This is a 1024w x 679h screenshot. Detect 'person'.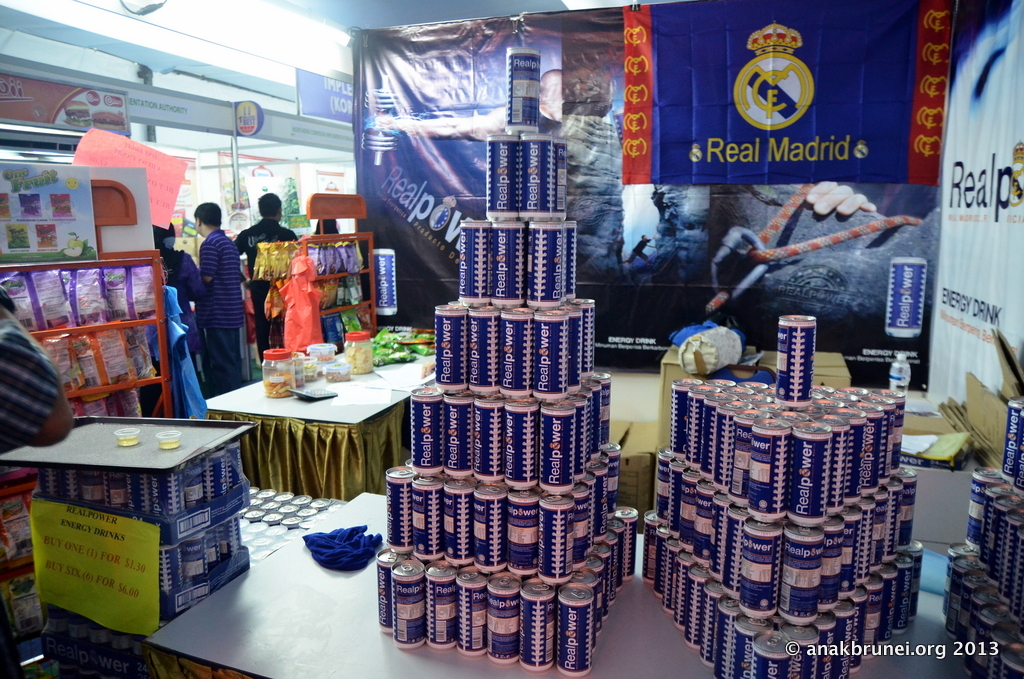
crop(644, 180, 684, 224).
